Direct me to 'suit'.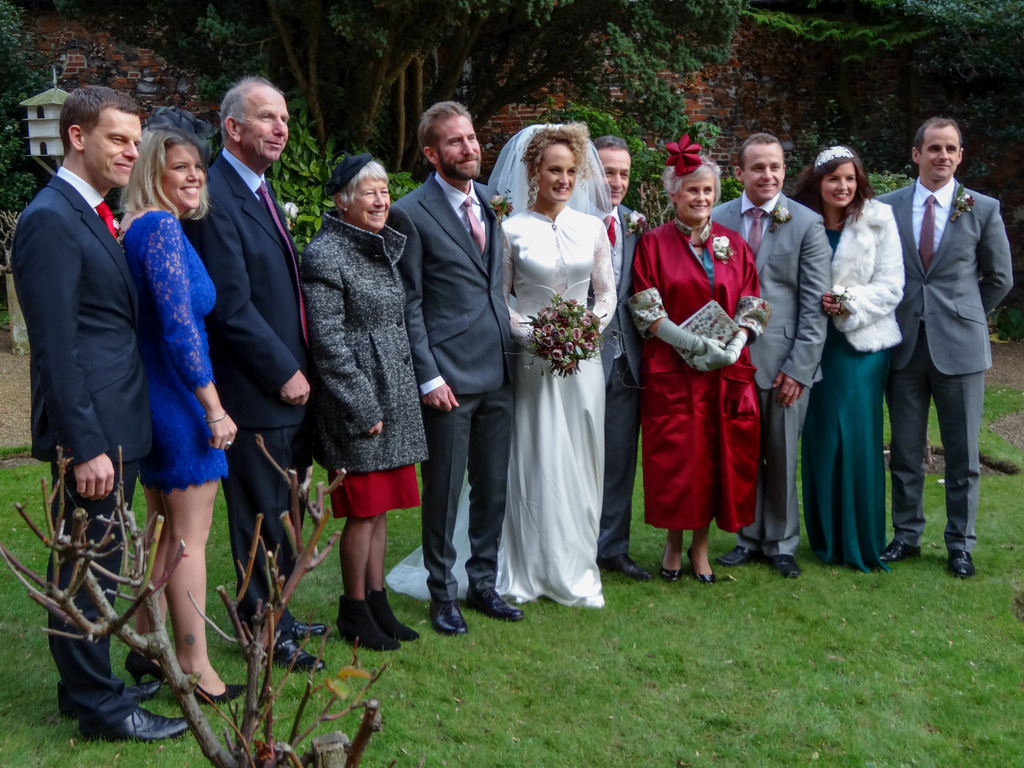
Direction: rect(590, 204, 641, 556).
